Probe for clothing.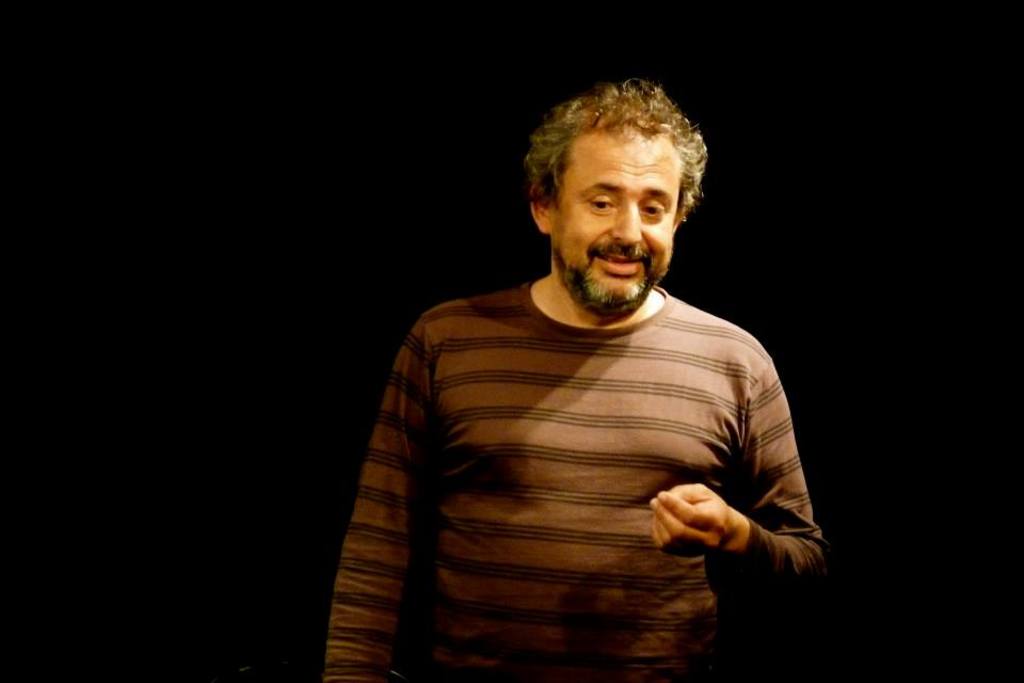
Probe result: 322/281/826/682.
